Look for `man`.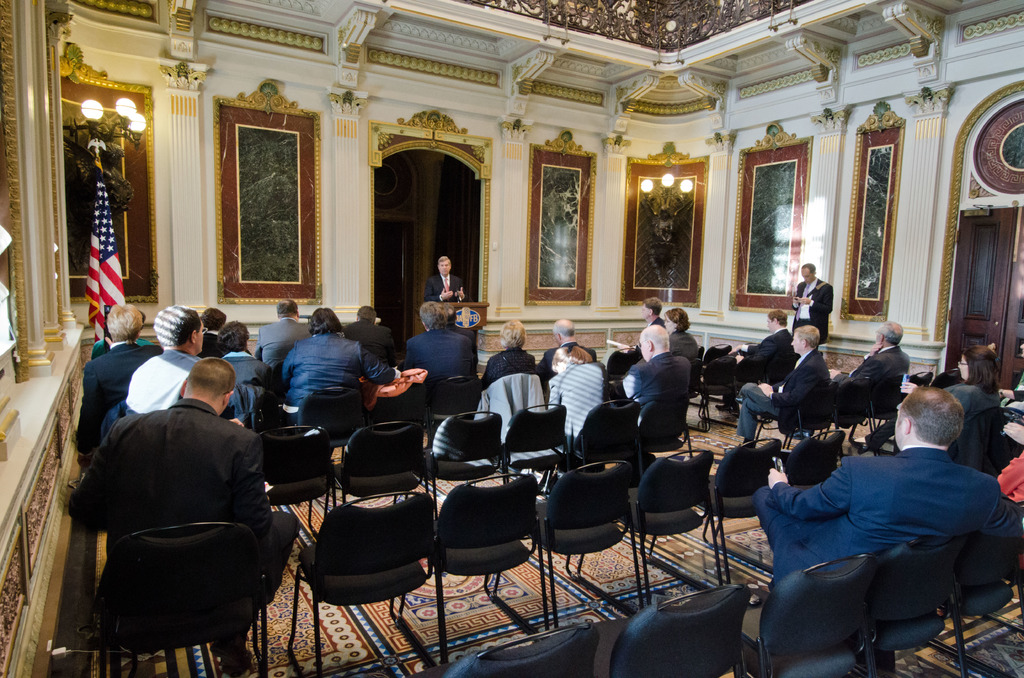
Found: locate(608, 322, 694, 424).
